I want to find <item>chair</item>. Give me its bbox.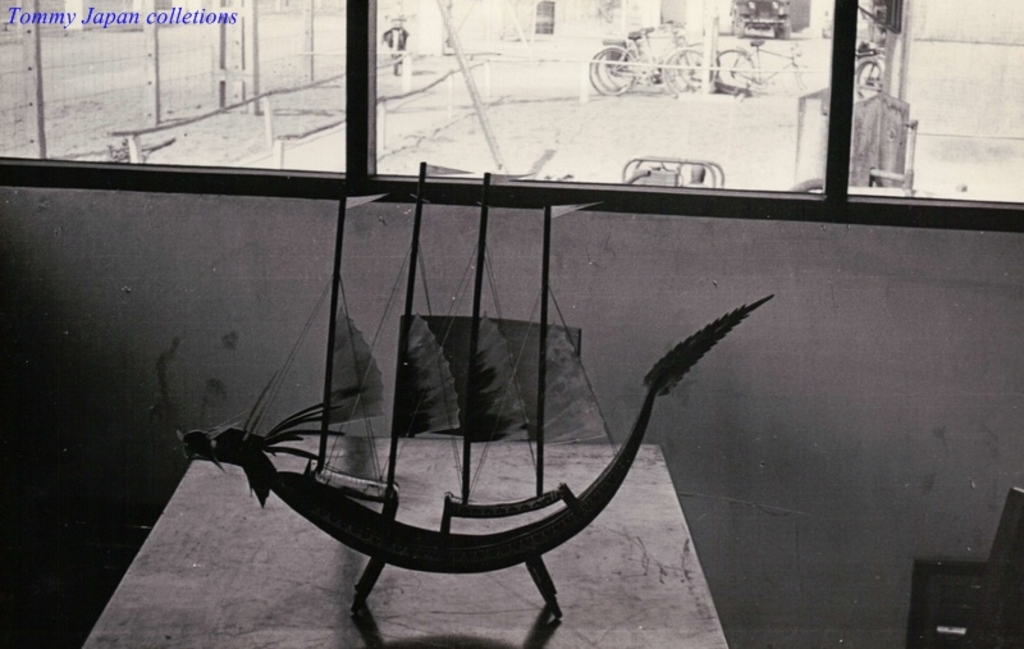
locate(911, 481, 1023, 648).
